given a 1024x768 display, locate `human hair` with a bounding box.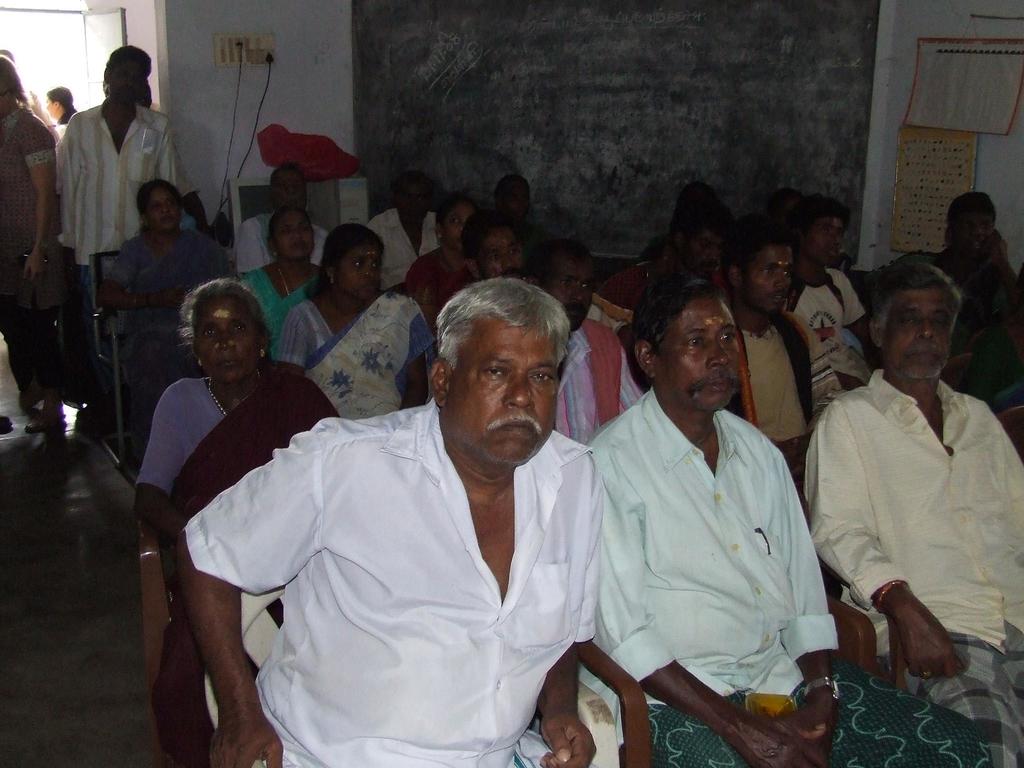
Located: {"left": 46, "top": 87, "right": 79, "bottom": 123}.
